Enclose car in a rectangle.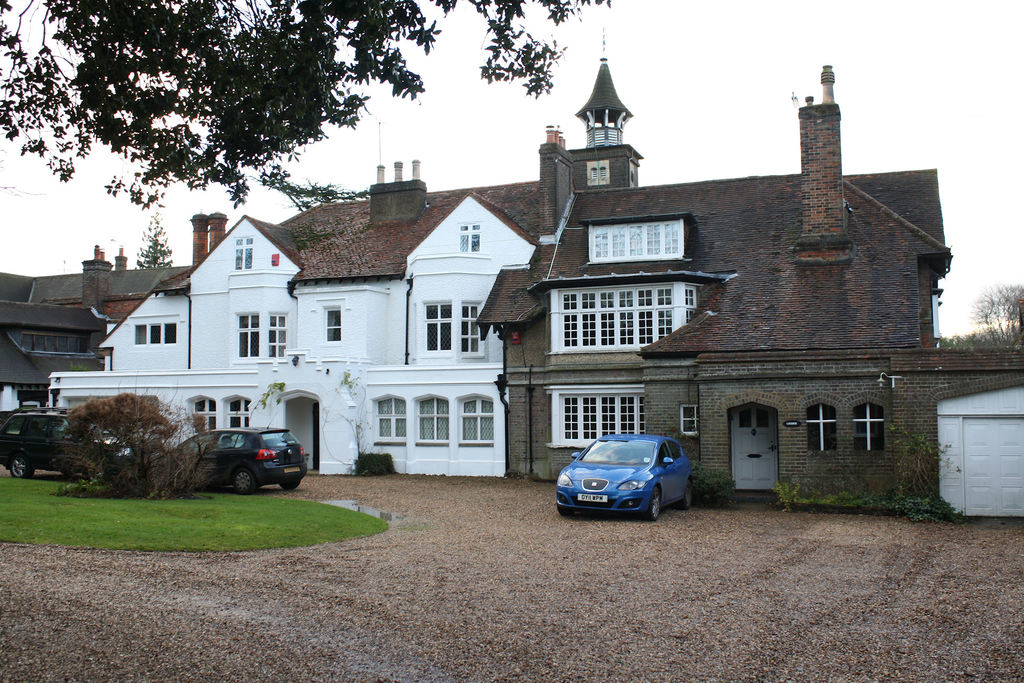
<box>177,425,307,497</box>.
